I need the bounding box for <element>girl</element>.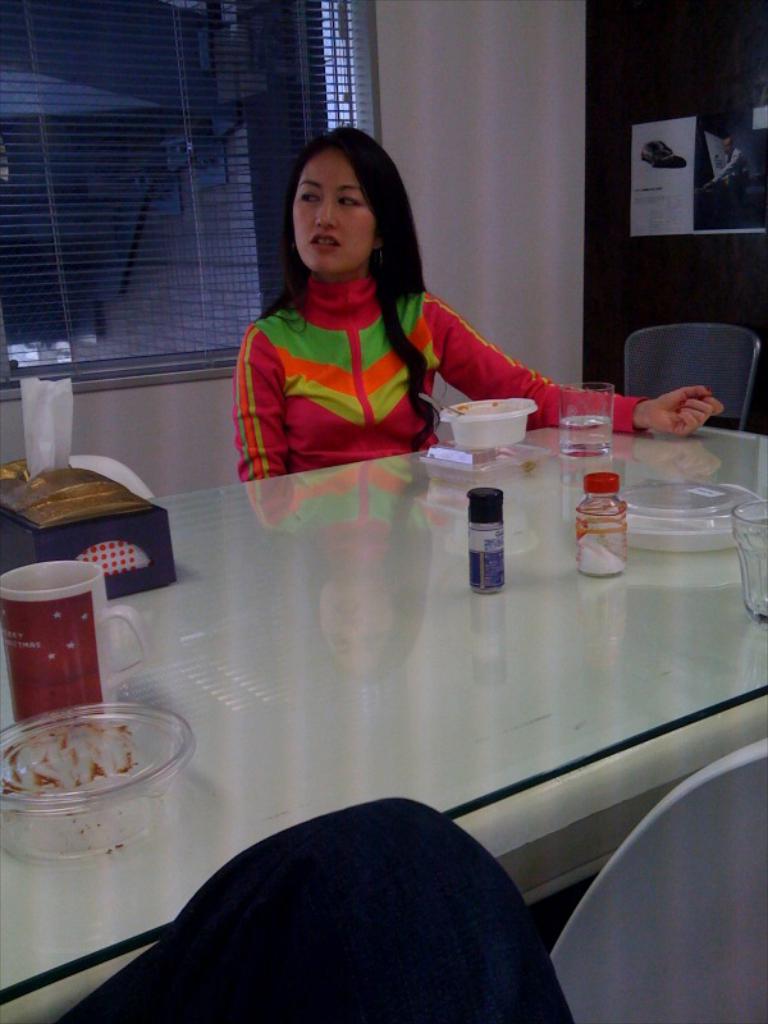
Here it is: bbox=(237, 123, 721, 481).
